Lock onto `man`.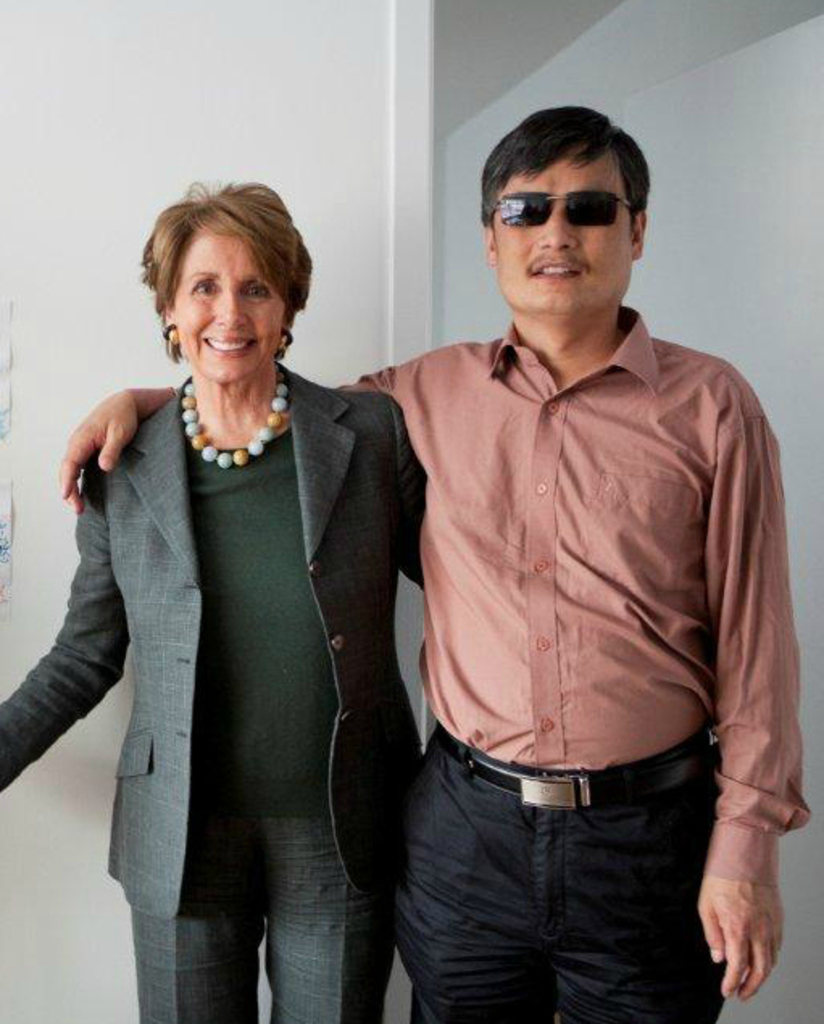
Locked: l=58, t=105, r=814, b=1021.
